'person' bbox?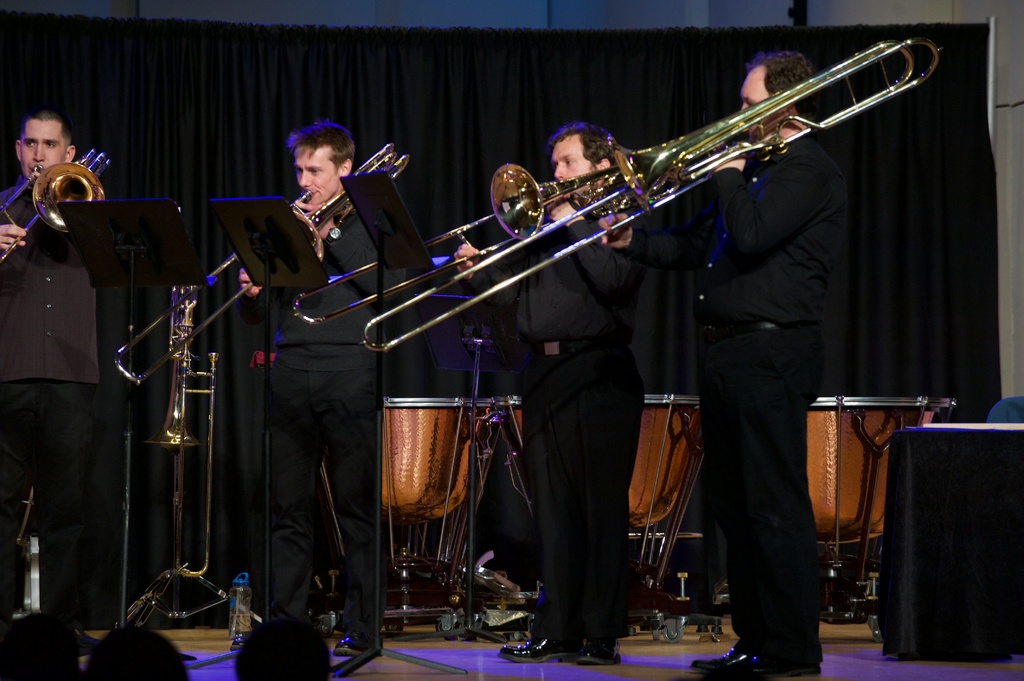
box=[676, 56, 836, 680]
